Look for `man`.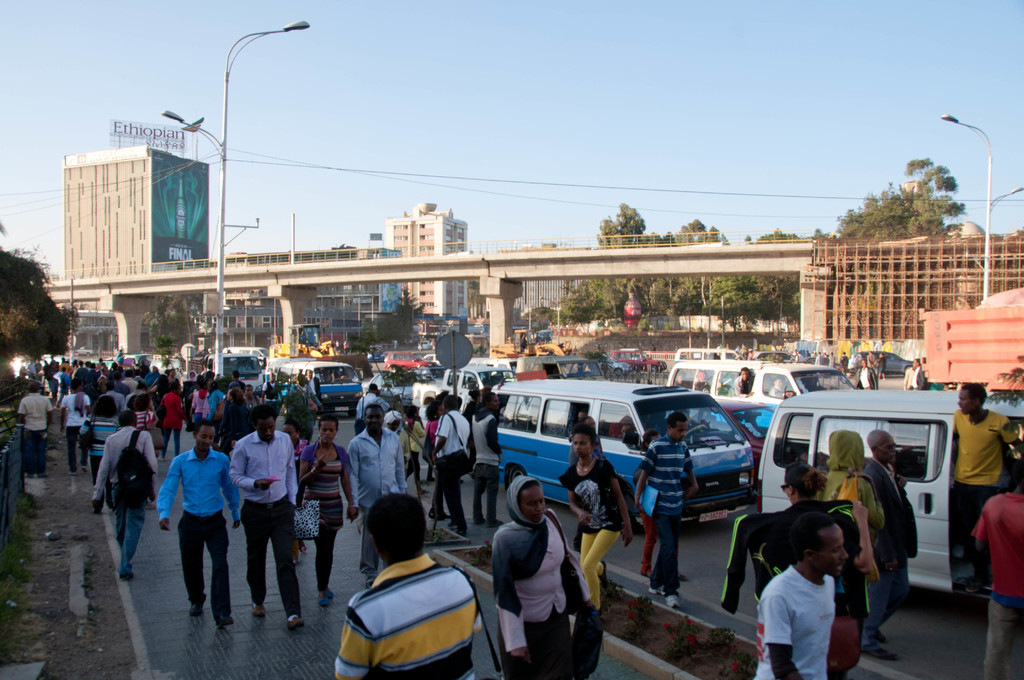
Found: 467,390,507,529.
